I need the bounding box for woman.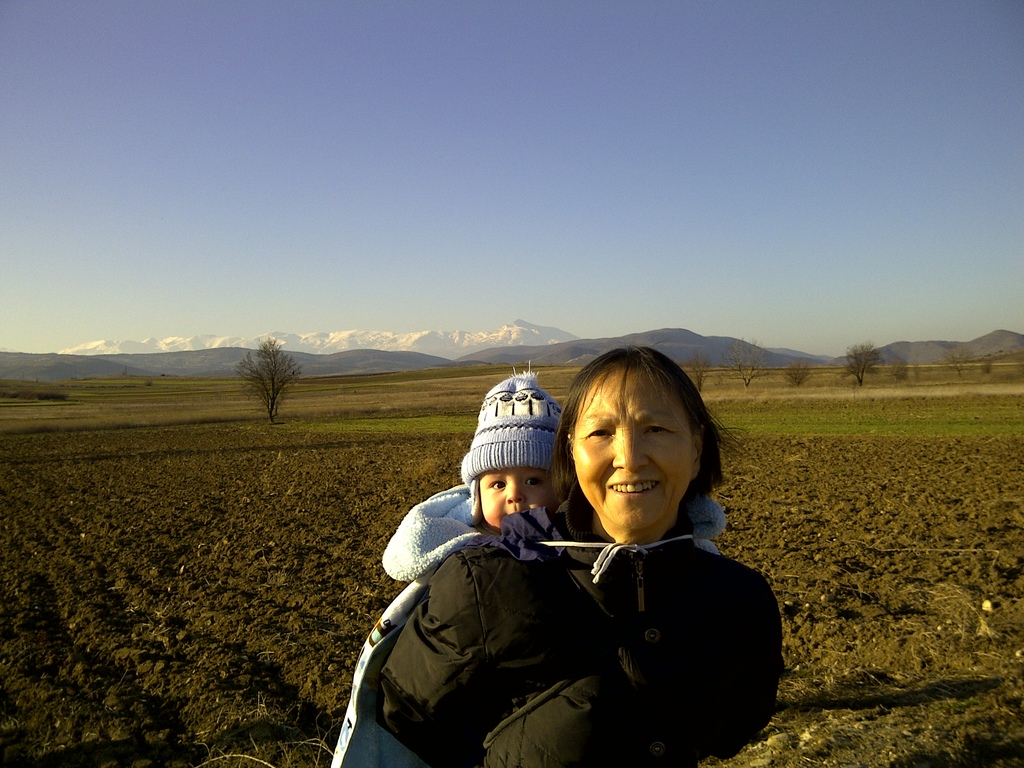
Here it is: locate(388, 356, 758, 767).
